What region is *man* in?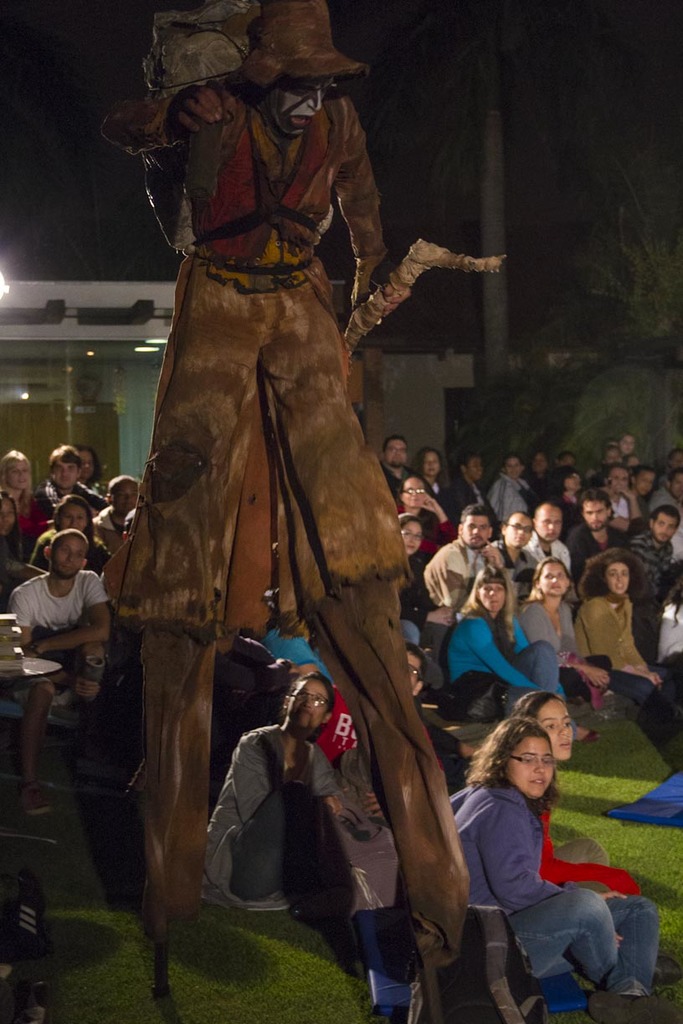
bbox=[190, 669, 402, 949].
